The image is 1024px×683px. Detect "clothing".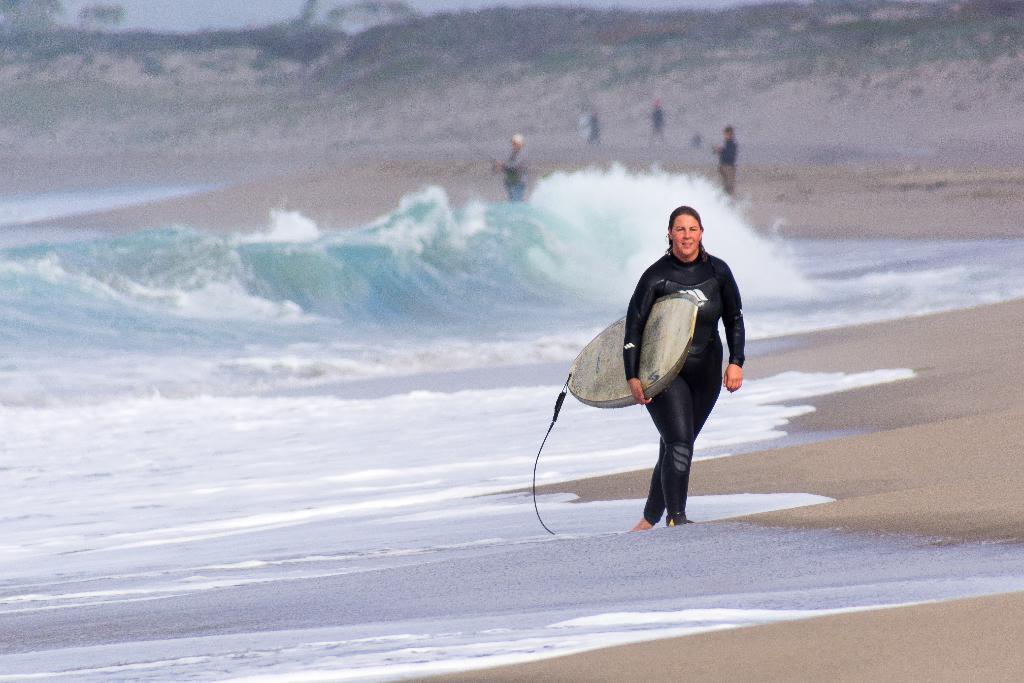
Detection: [x1=716, y1=135, x2=741, y2=193].
